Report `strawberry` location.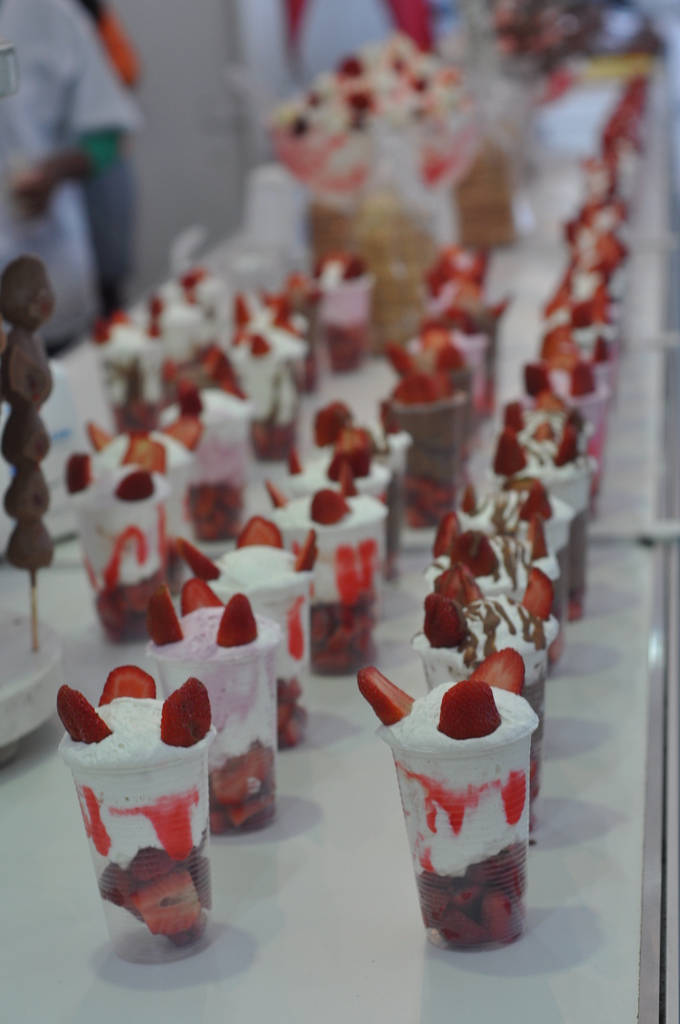
Report: box=[451, 529, 503, 579].
